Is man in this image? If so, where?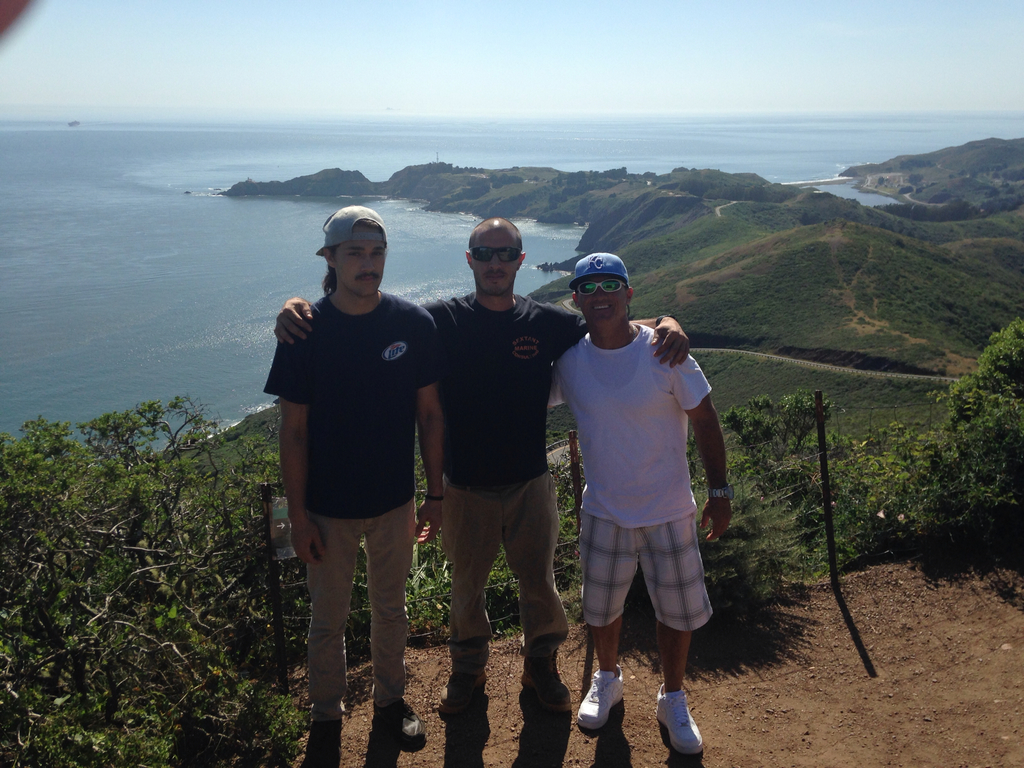
Yes, at bbox=[273, 214, 690, 714].
